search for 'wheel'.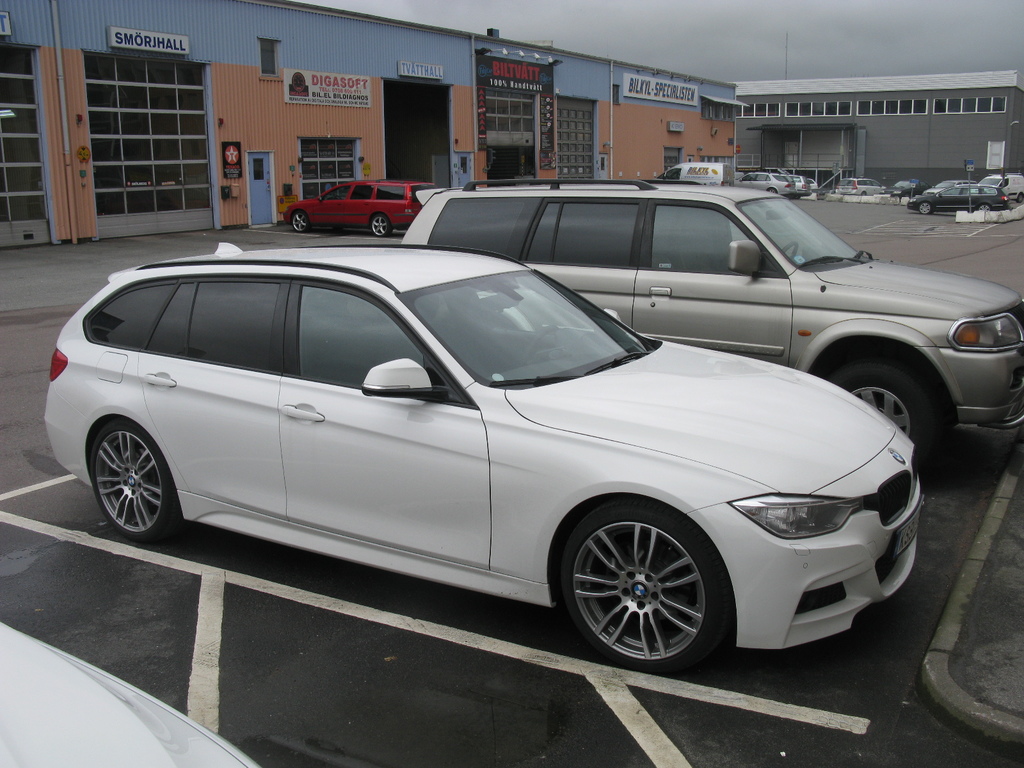
Found at 922 202 933 213.
